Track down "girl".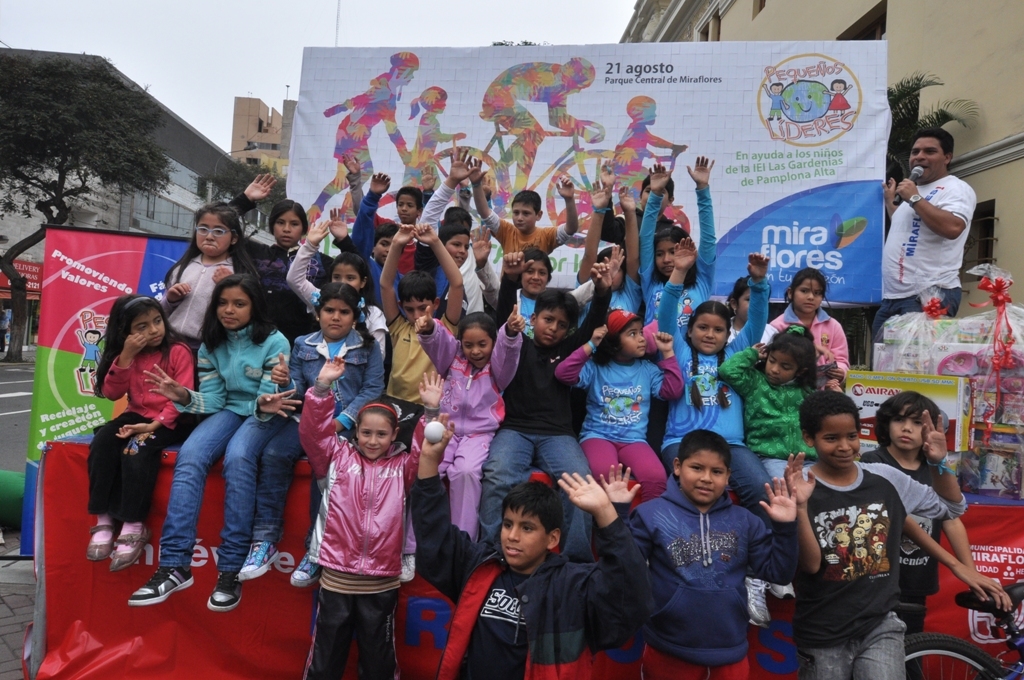
Tracked to (left=761, top=267, right=850, bottom=388).
